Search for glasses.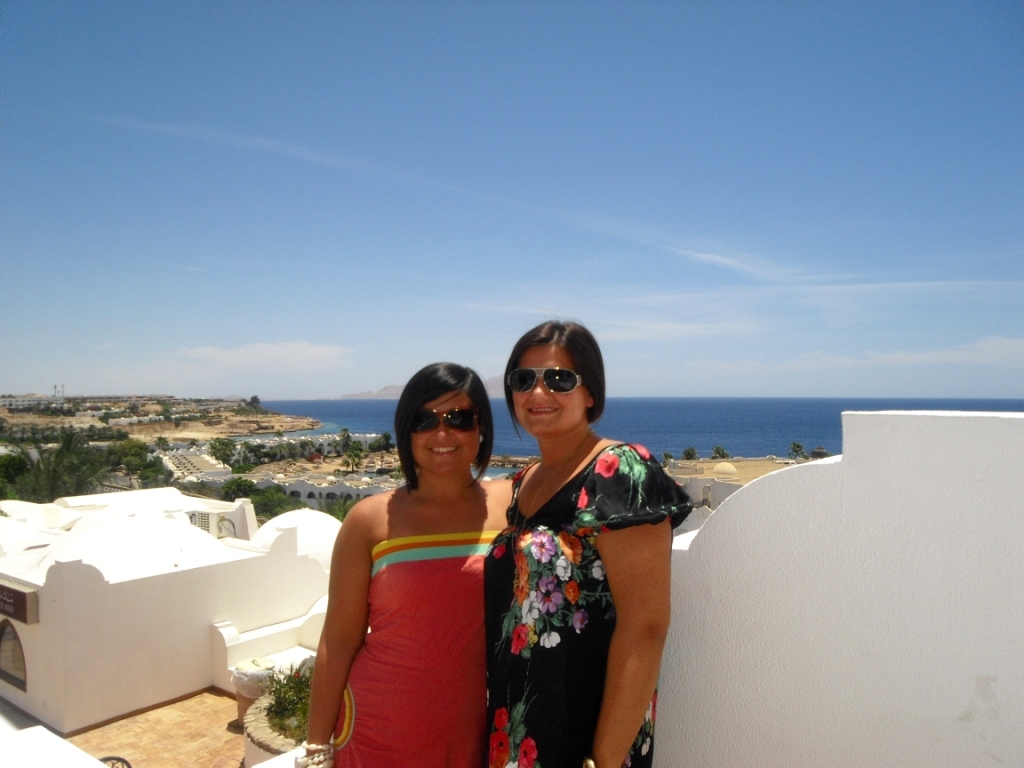
Found at (507,363,597,405).
